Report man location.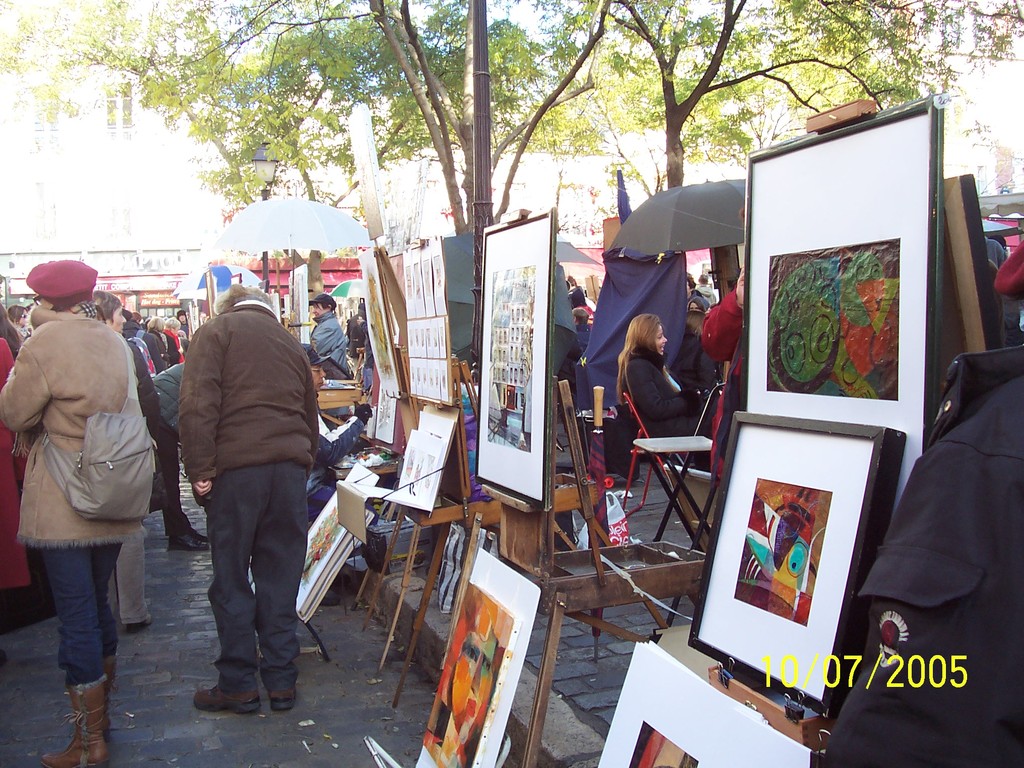
Report: 176 285 339 718.
